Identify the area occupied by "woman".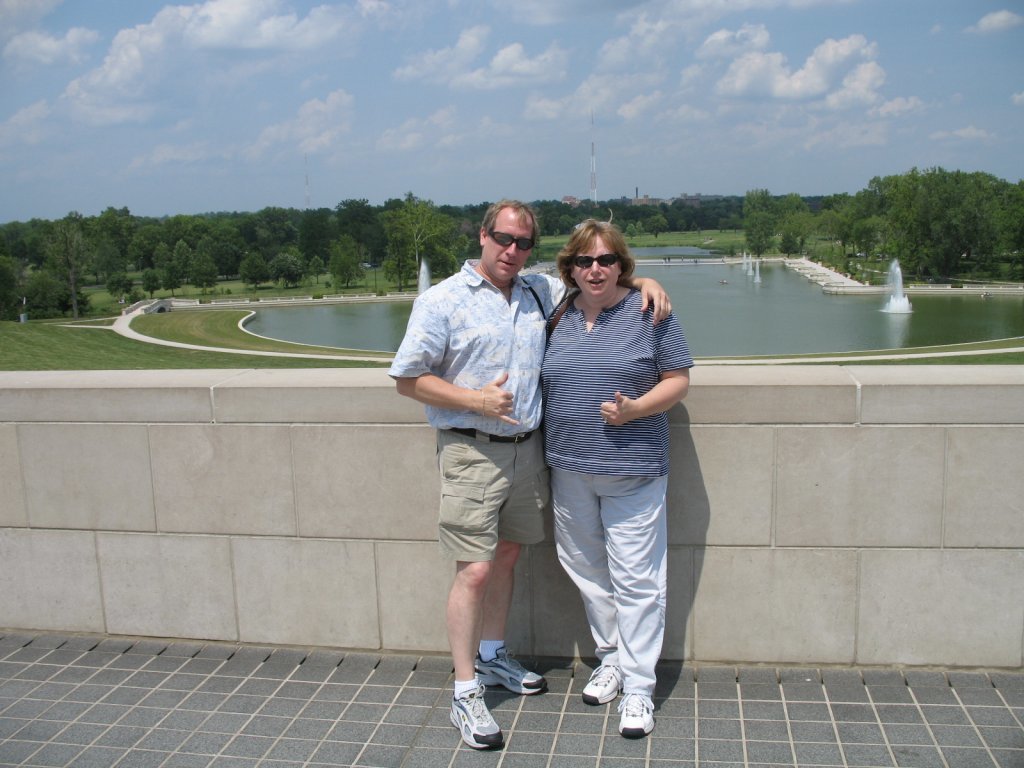
Area: [left=515, top=207, right=702, bottom=746].
